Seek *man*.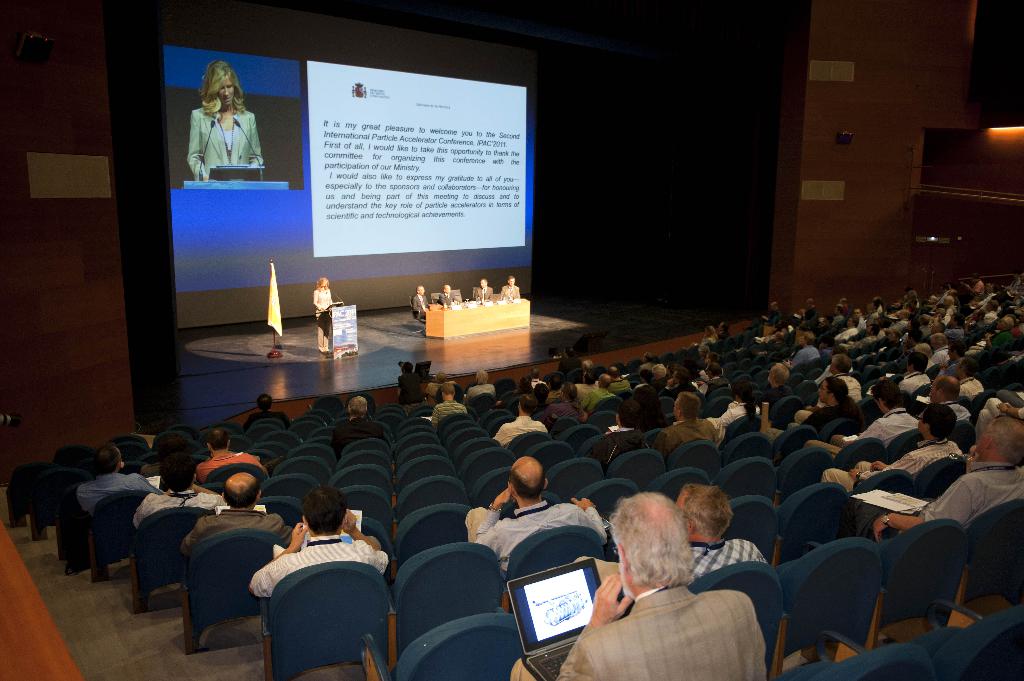
box(468, 368, 497, 394).
